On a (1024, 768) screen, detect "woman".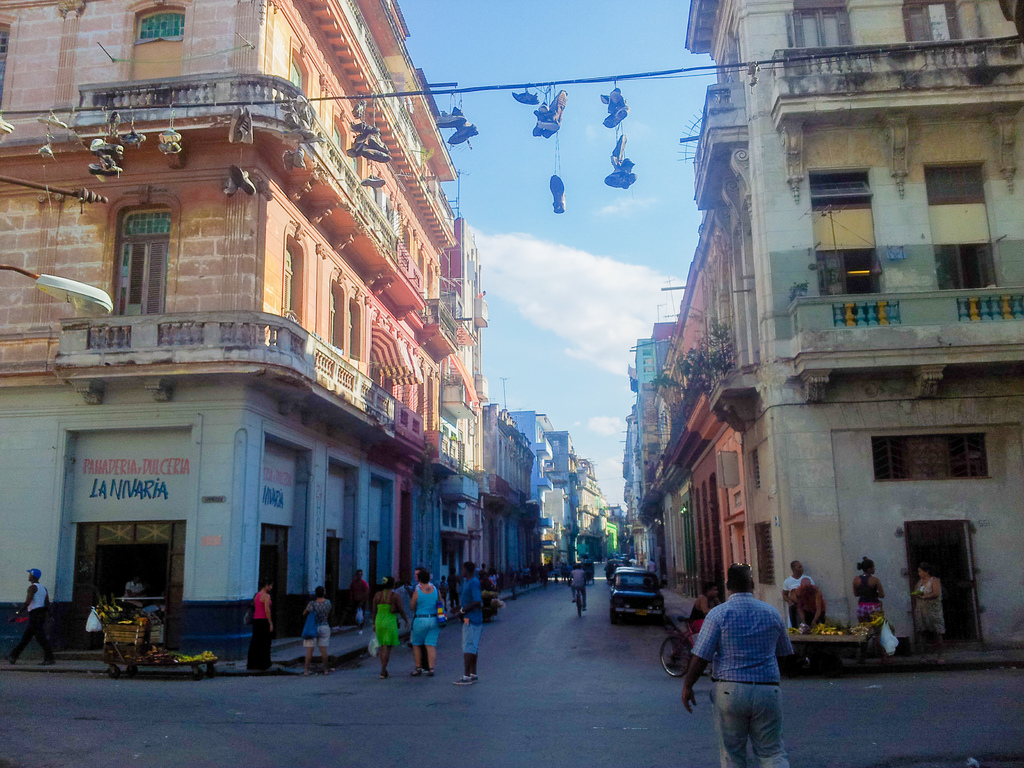
bbox=(407, 572, 443, 677).
